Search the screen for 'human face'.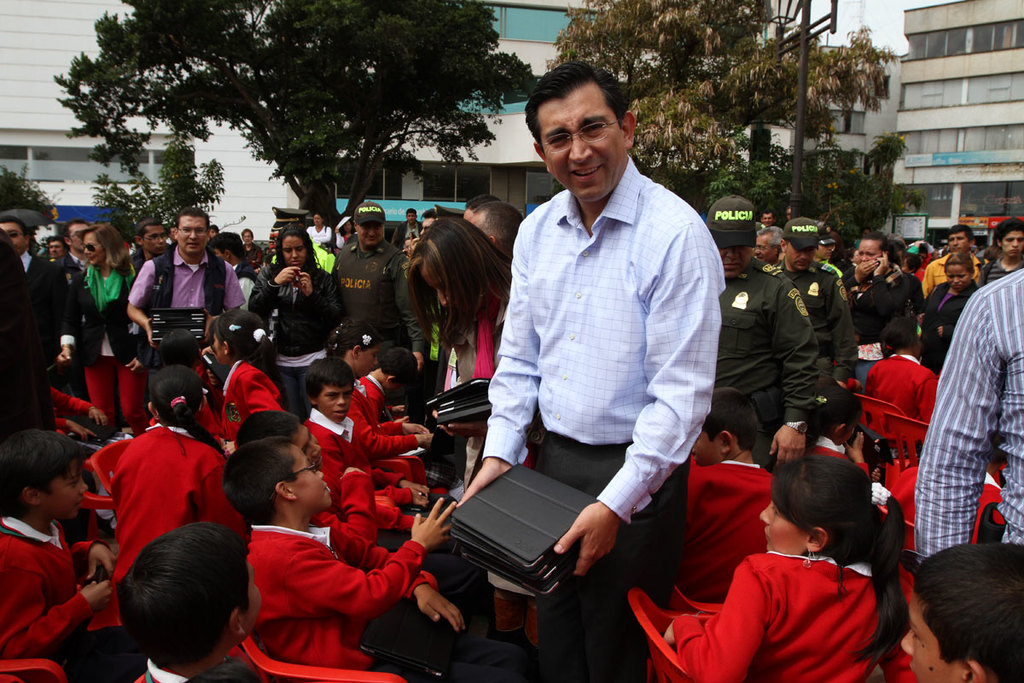
Found at select_region(759, 502, 811, 551).
